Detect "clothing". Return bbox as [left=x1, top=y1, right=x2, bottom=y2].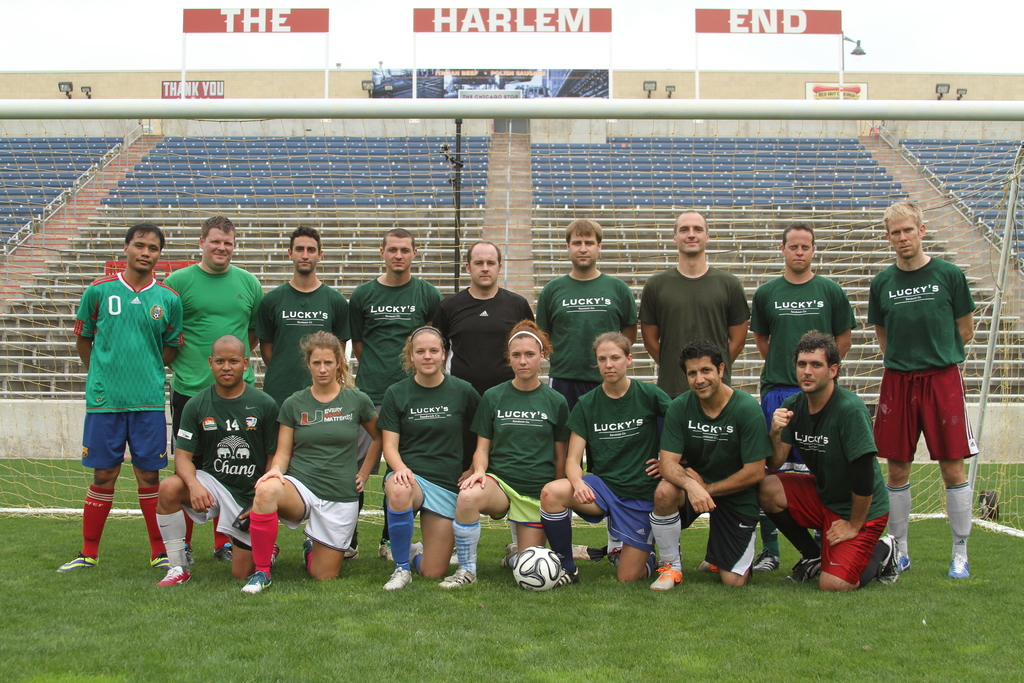
[left=877, top=239, right=979, bottom=503].
